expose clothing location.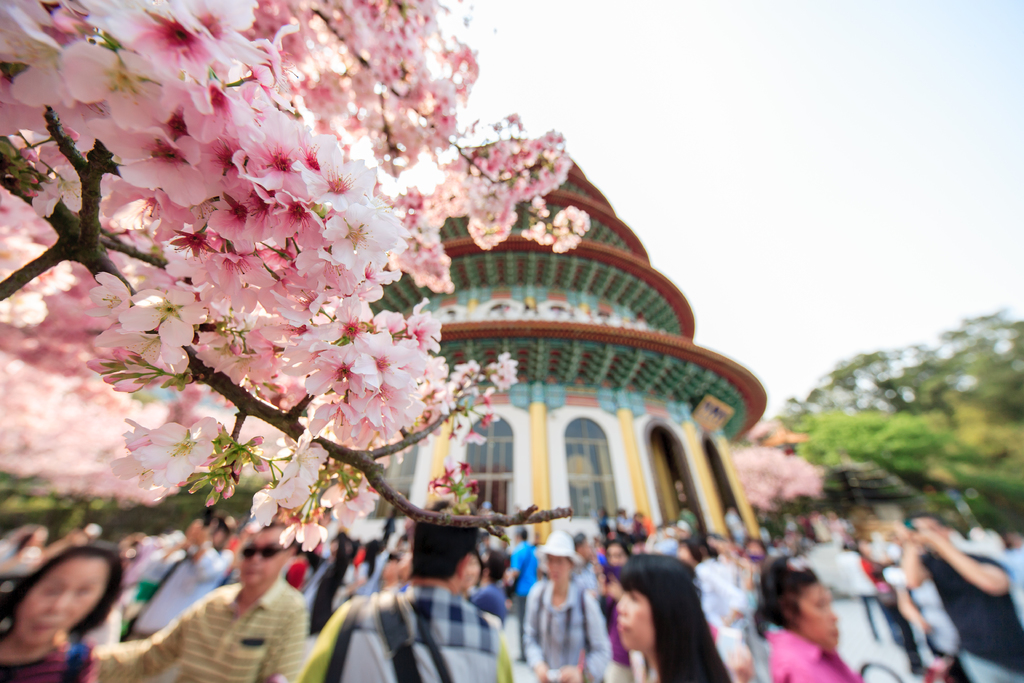
Exposed at Rect(812, 545, 920, 682).
